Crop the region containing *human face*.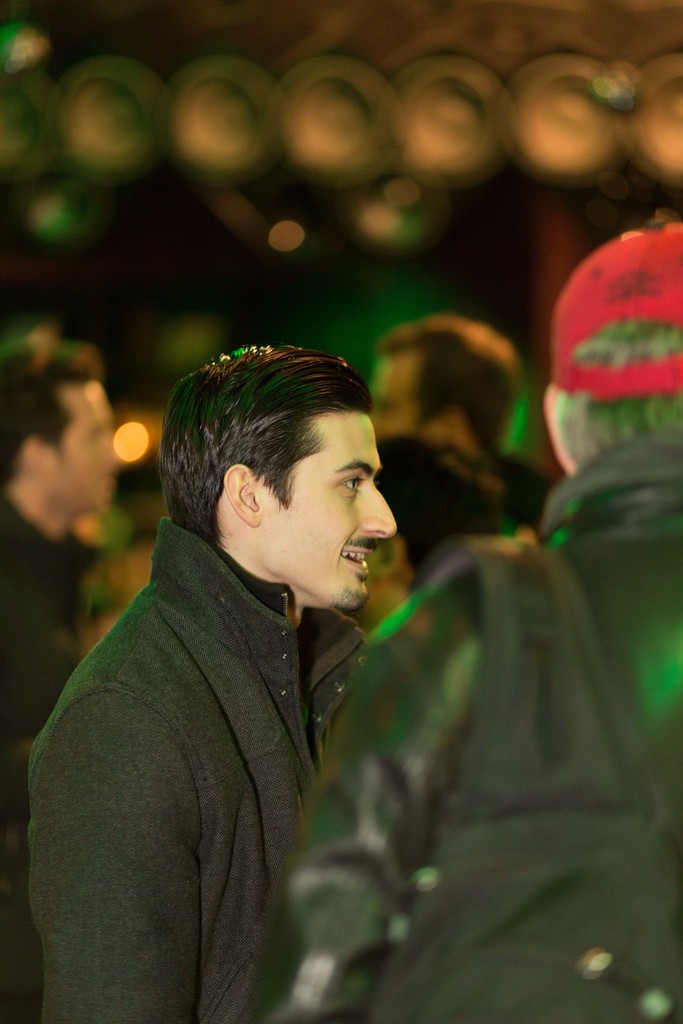
Crop region: {"x1": 372, "y1": 352, "x2": 430, "y2": 435}.
